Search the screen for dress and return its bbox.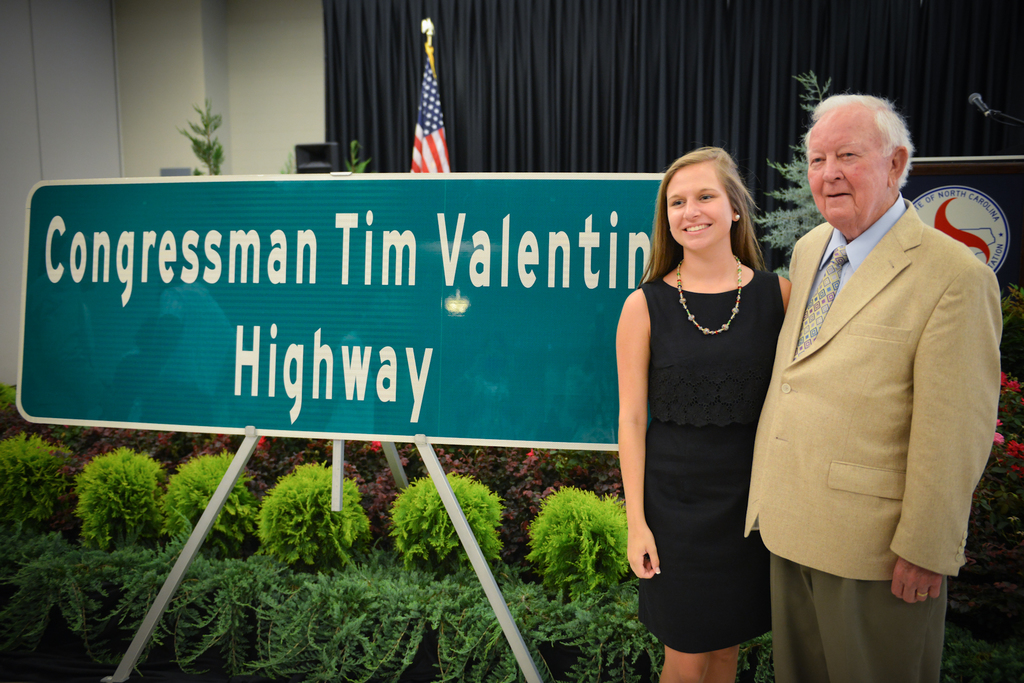
Found: {"x1": 636, "y1": 230, "x2": 781, "y2": 654}.
